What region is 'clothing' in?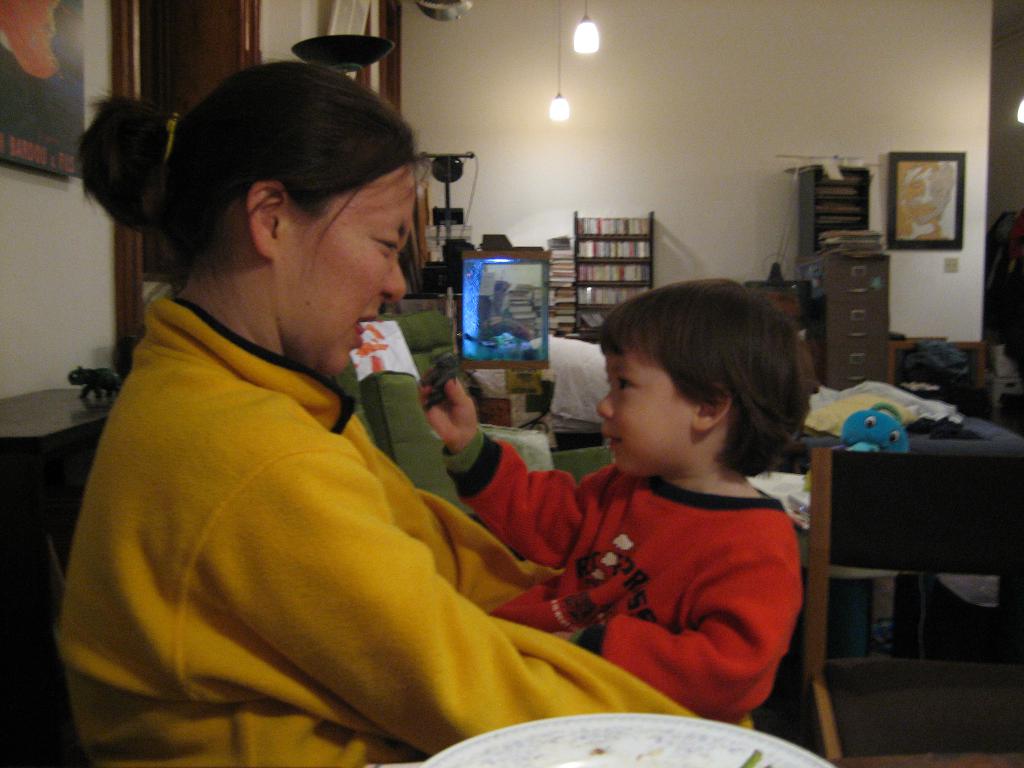
select_region(56, 287, 692, 767).
